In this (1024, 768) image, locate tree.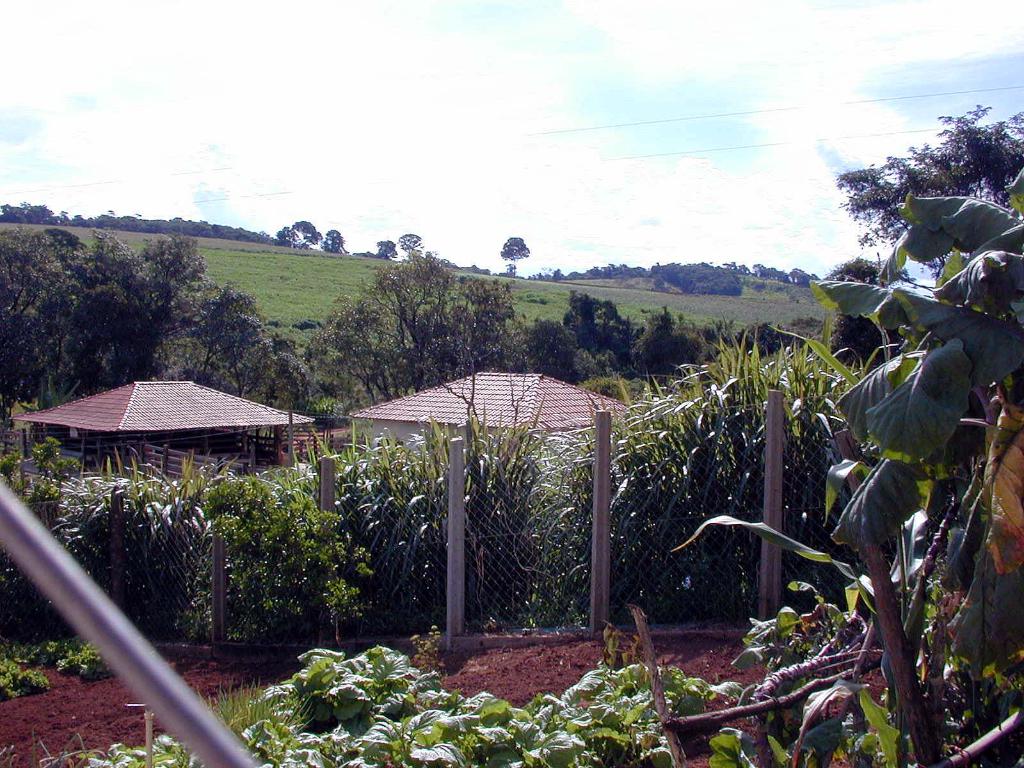
Bounding box: l=655, t=263, r=752, b=291.
